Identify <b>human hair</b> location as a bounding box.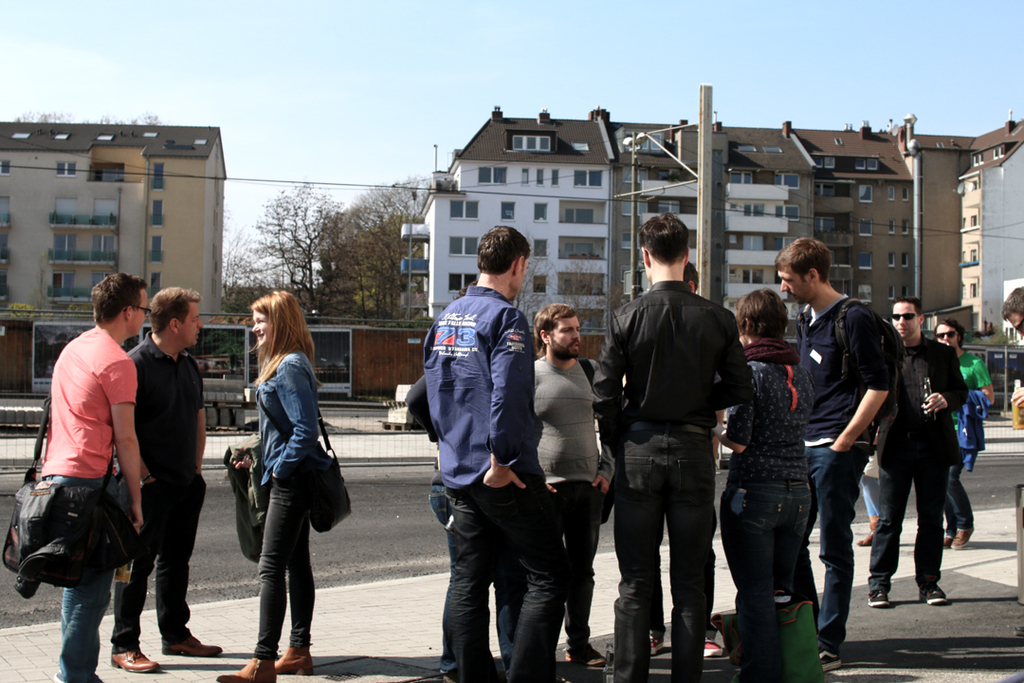
{"left": 681, "top": 260, "right": 702, "bottom": 293}.
